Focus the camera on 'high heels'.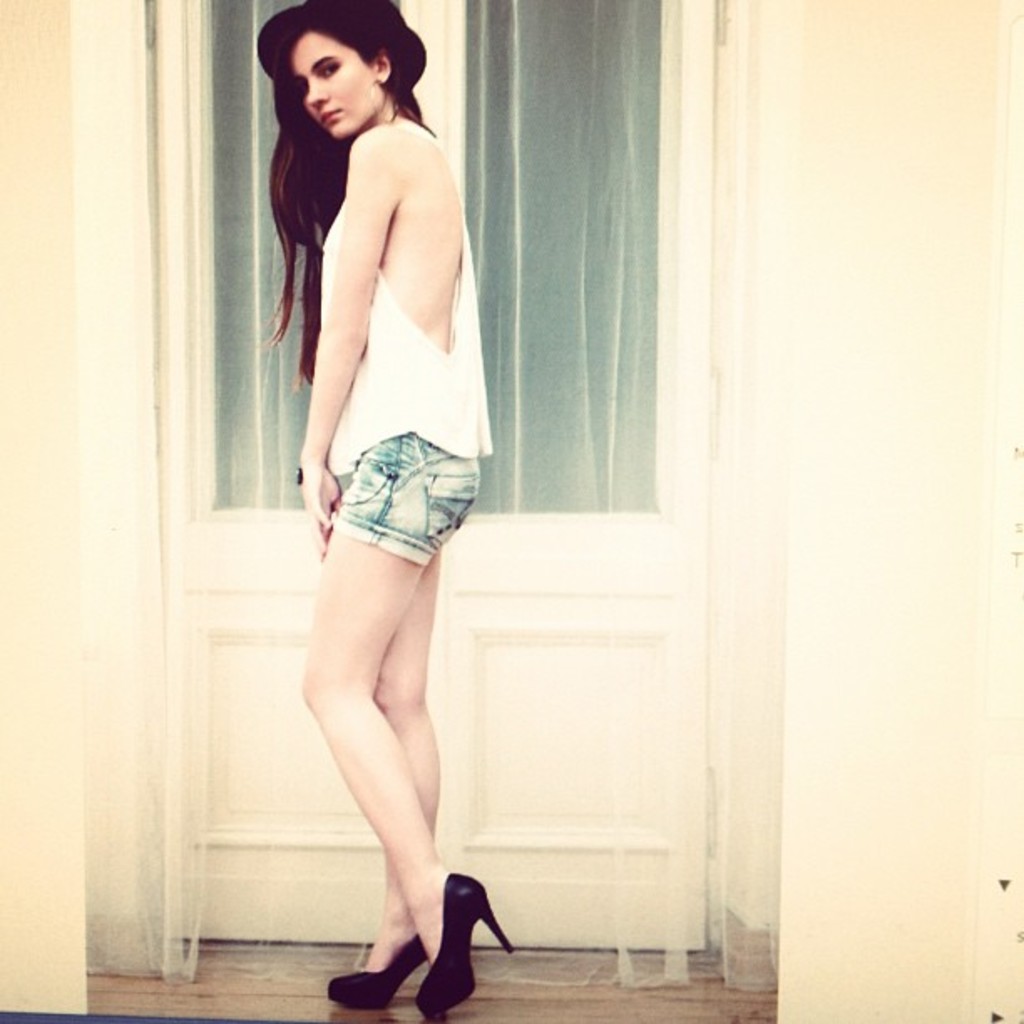
Focus region: left=413, top=868, right=512, bottom=1016.
